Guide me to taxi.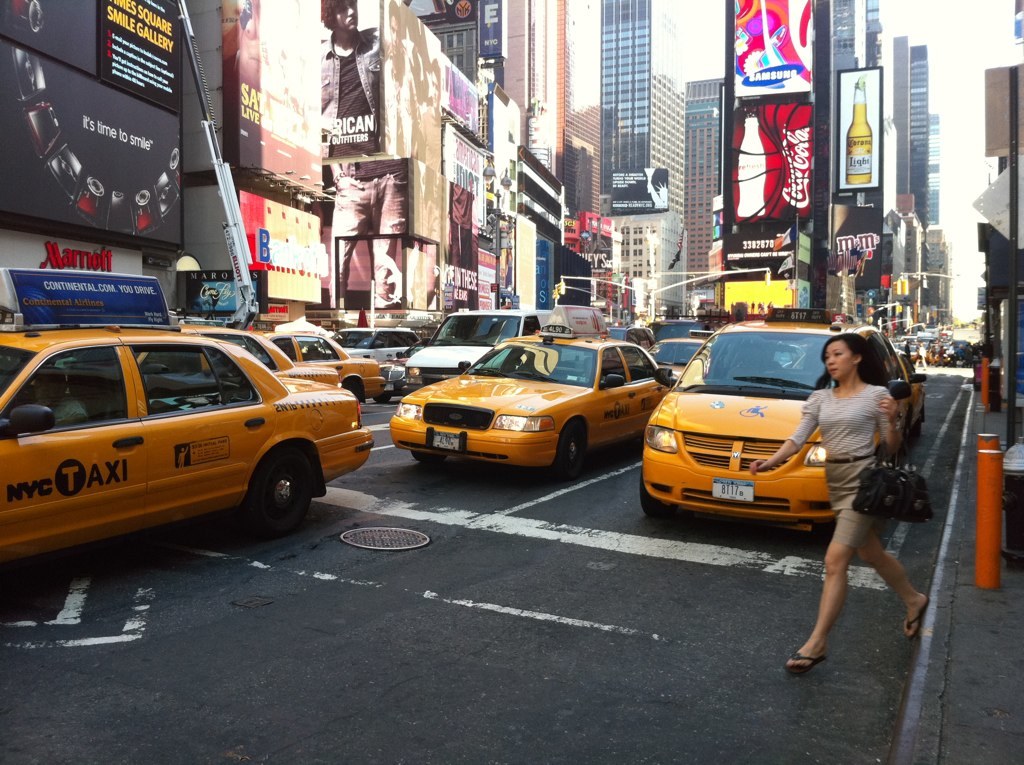
Guidance: detection(641, 302, 912, 514).
